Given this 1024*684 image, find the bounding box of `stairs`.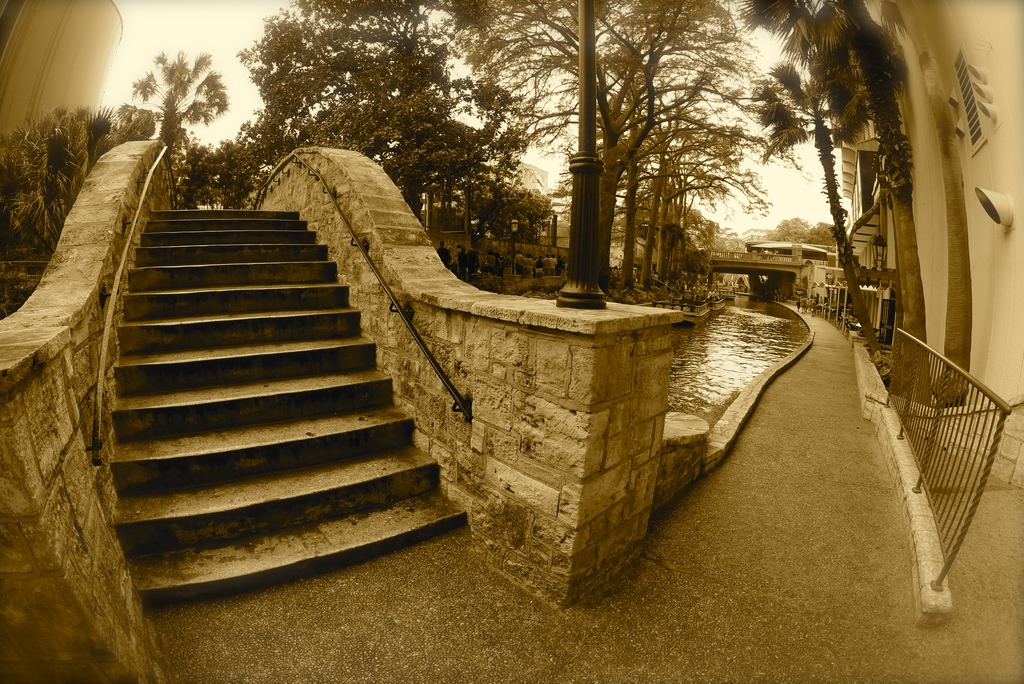
bbox=[111, 203, 465, 600].
